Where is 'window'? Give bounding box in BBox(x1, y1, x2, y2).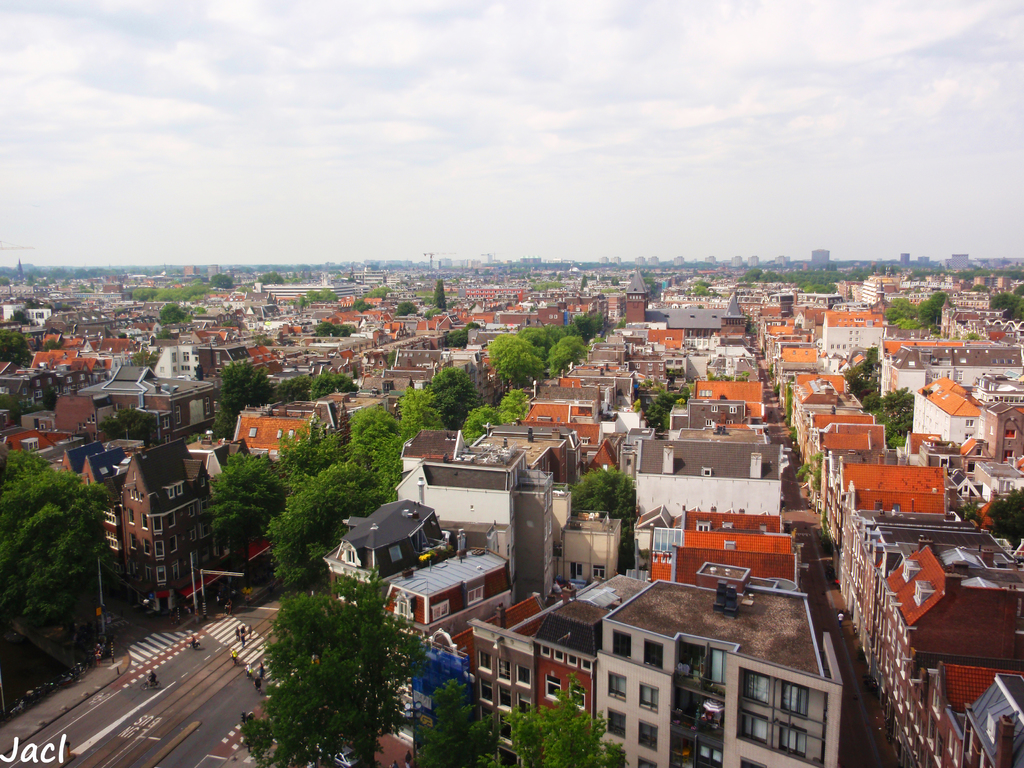
BBox(572, 561, 582, 584).
